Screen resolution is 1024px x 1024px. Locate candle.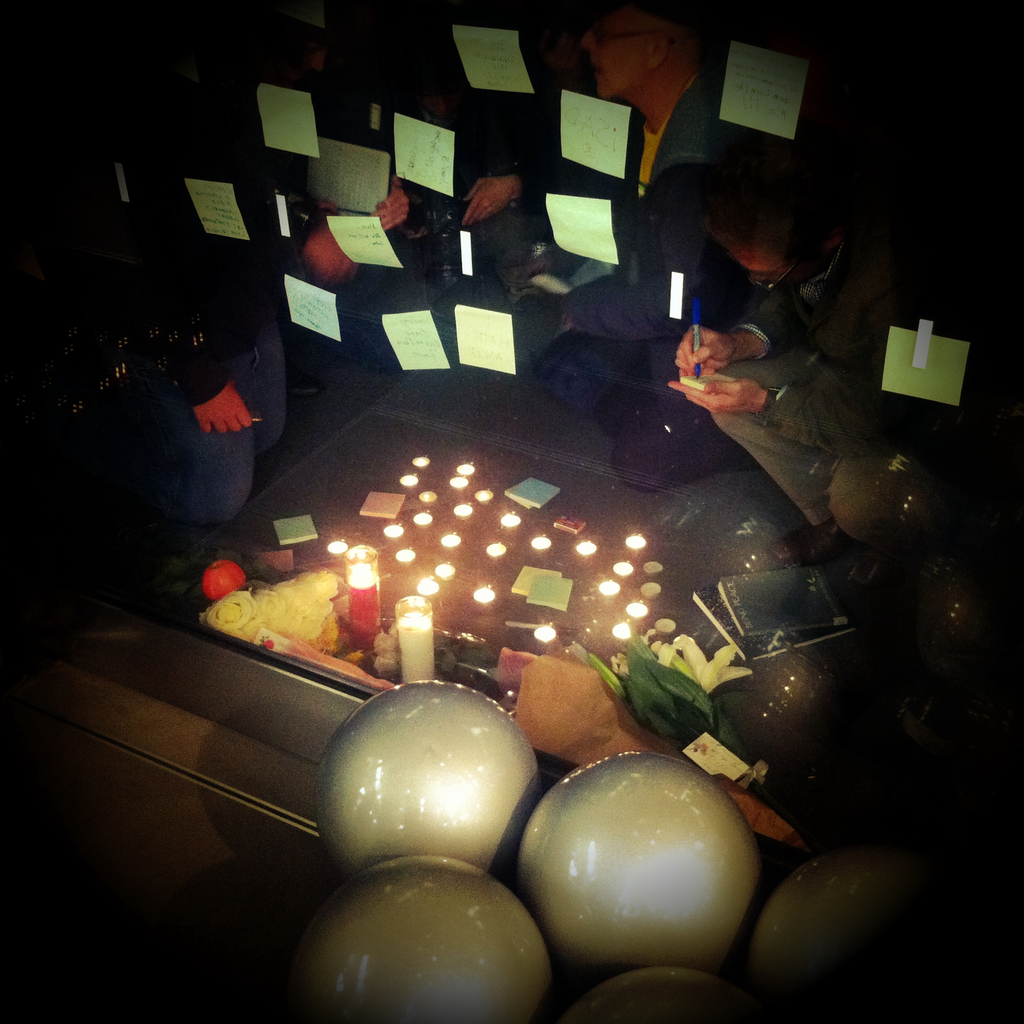
(x1=476, y1=490, x2=493, y2=502).
